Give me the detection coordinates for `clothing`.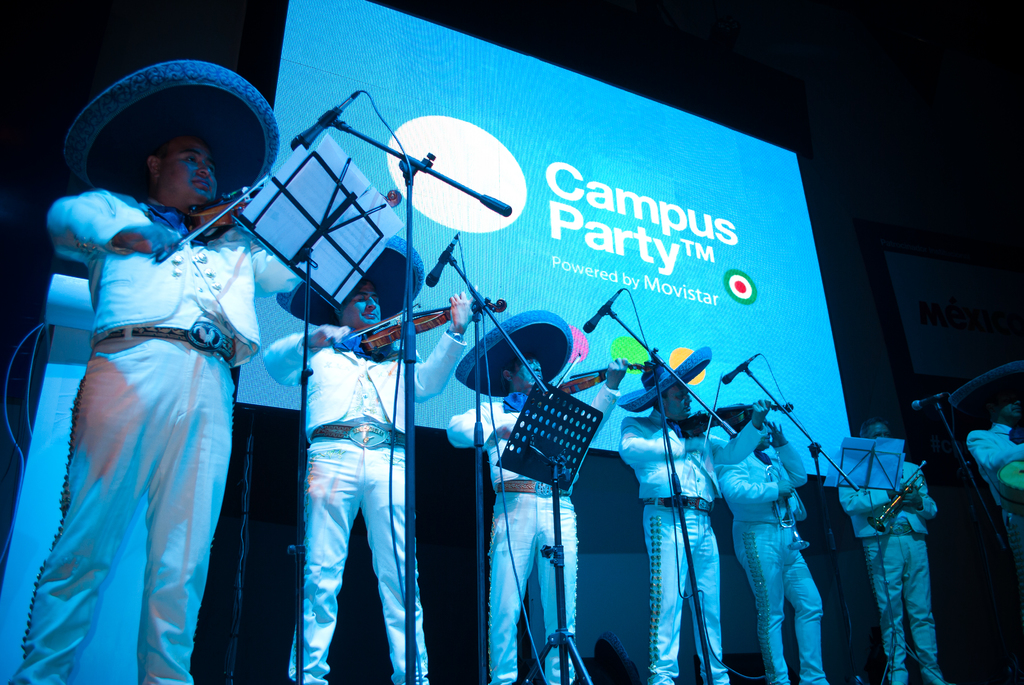
449, 392, 623, 684.
